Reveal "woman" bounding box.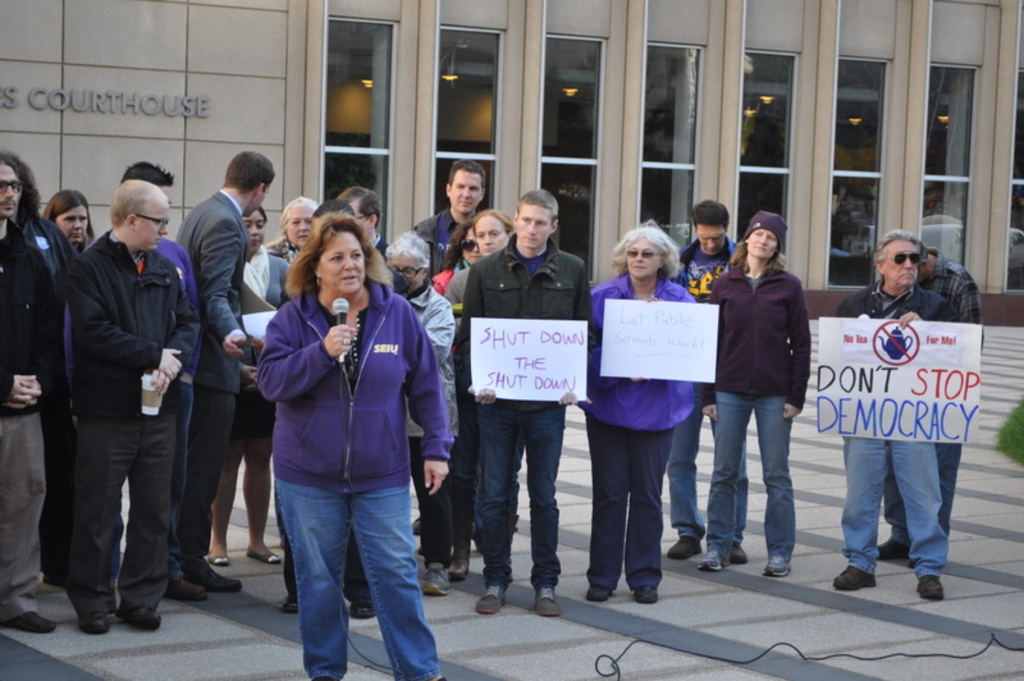
Revealed: 444, 211, 511, 582.
